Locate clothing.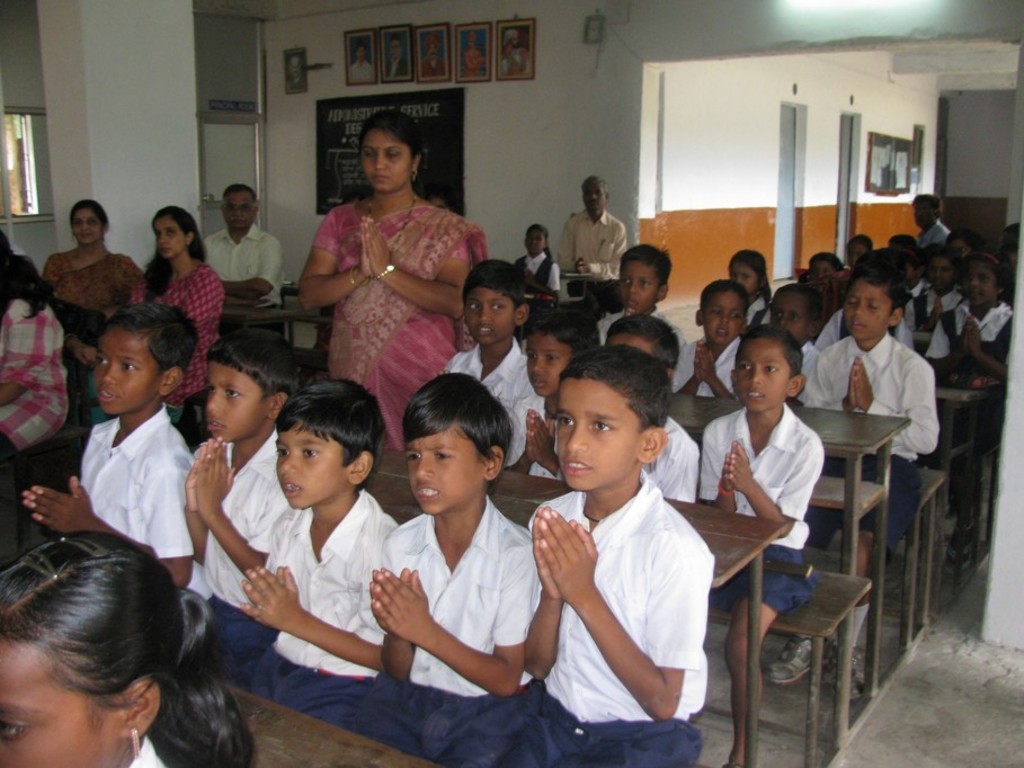
Bounding box: {"x1": 367, "y1": 495, "x2": 558, "y2": 767}.
